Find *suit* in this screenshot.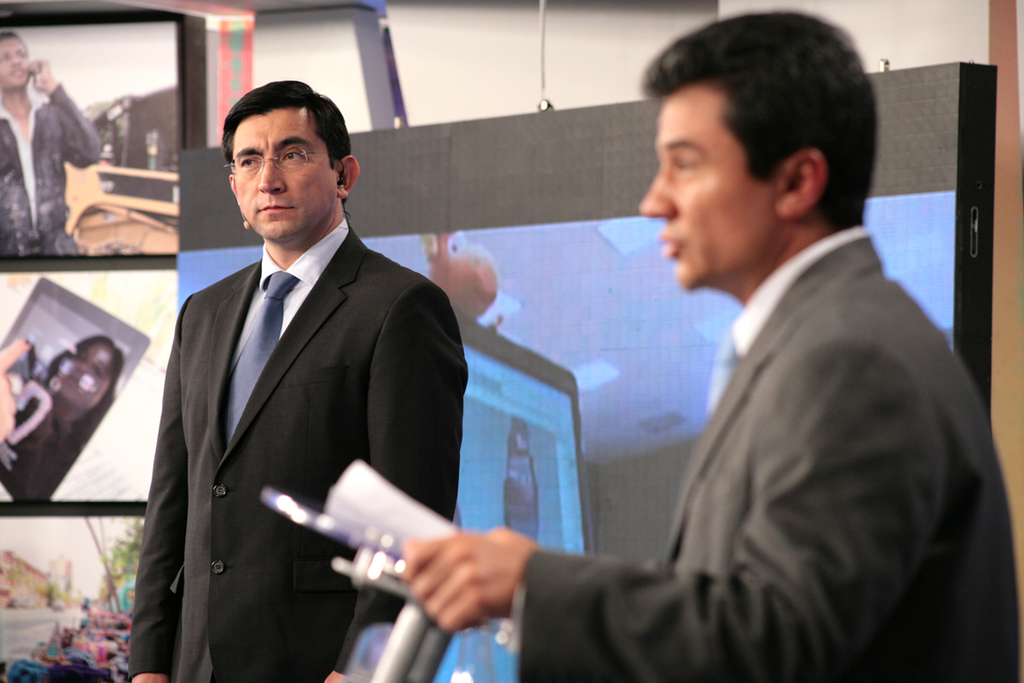
The bounding box for *suit* is {"x1": 507, "y1": 216, "x2": 1021, "y2": 682}.
